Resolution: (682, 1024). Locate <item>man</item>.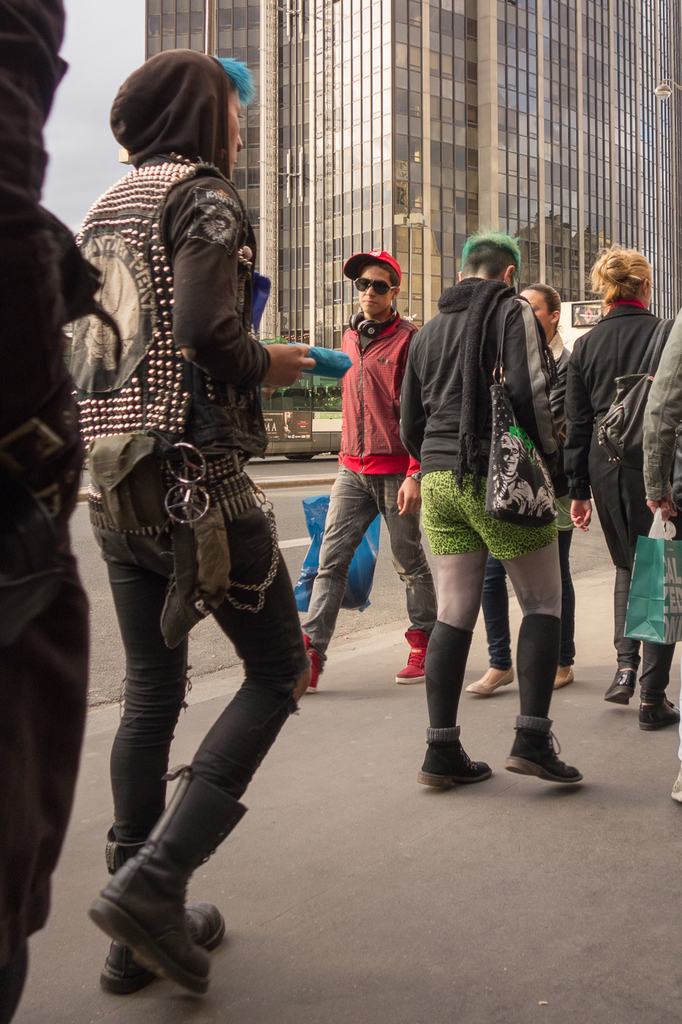
(left=643, top=304, right=681, bottom=805).
